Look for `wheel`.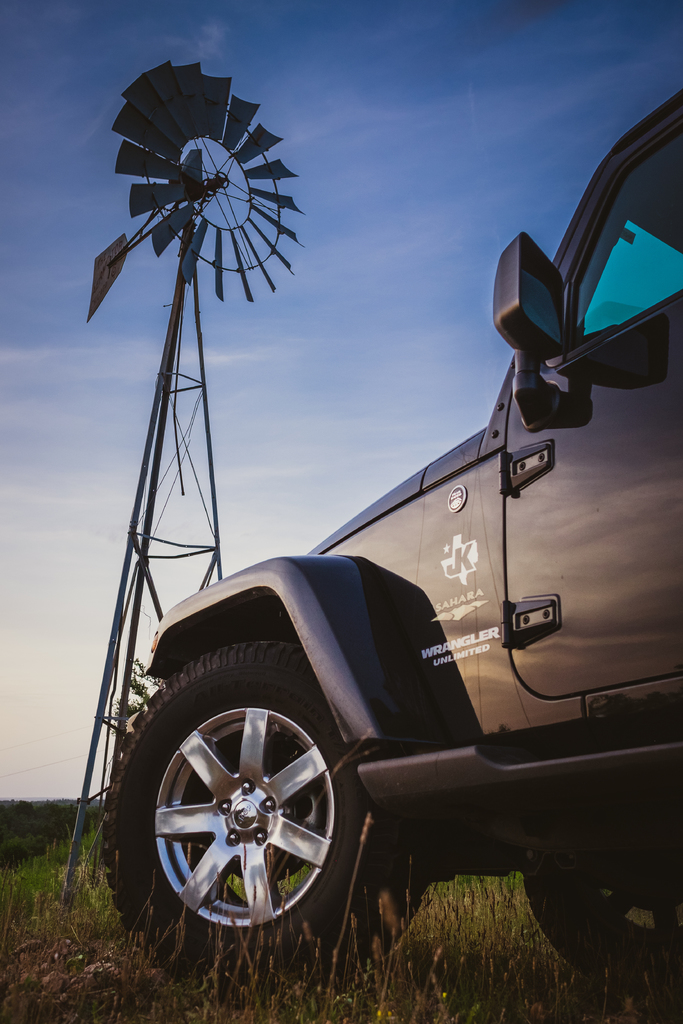
Found: [101, 646, 411, 1005].
